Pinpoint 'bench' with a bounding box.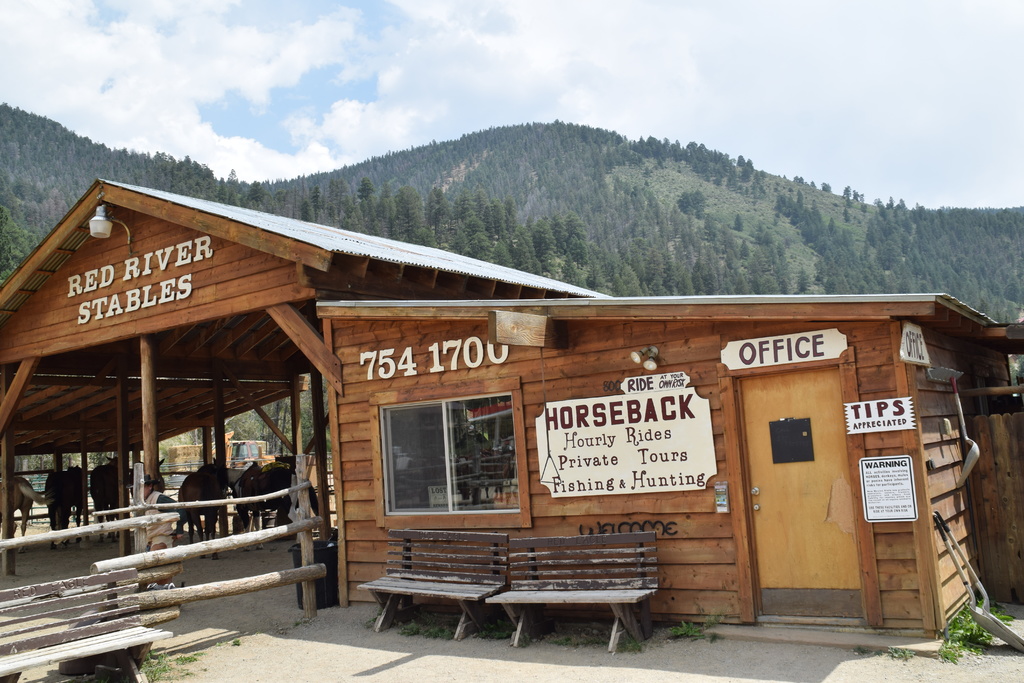
bbox(328, 495, 744, 655).
